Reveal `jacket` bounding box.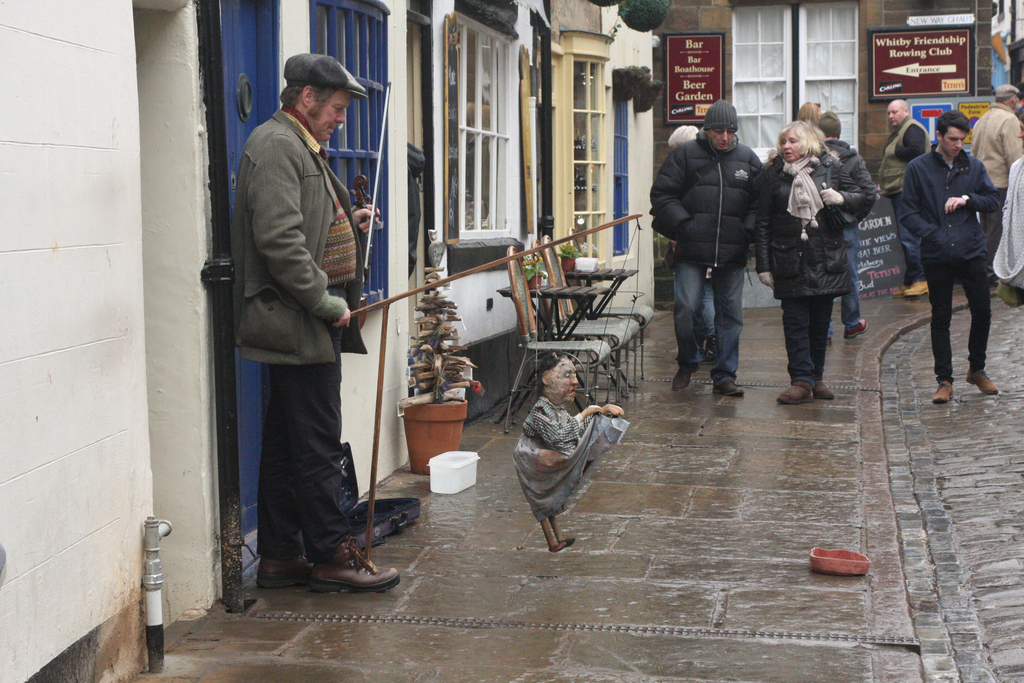
Revealed: x1=902, y1=145, x2=996, y2=261.
